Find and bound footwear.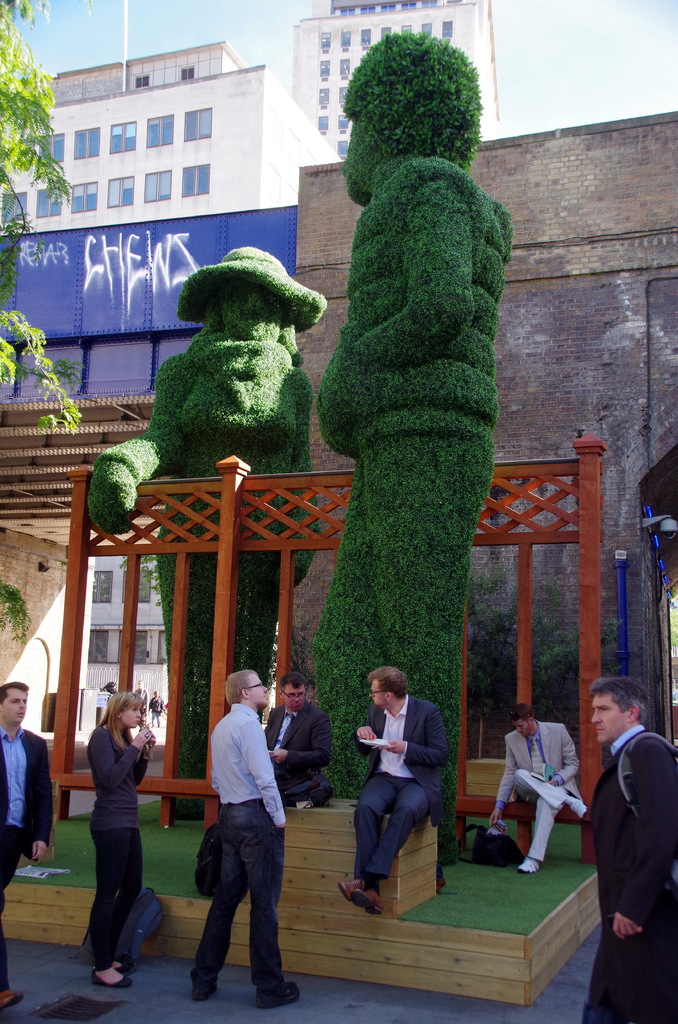
Bound: (439,877,447,891).
